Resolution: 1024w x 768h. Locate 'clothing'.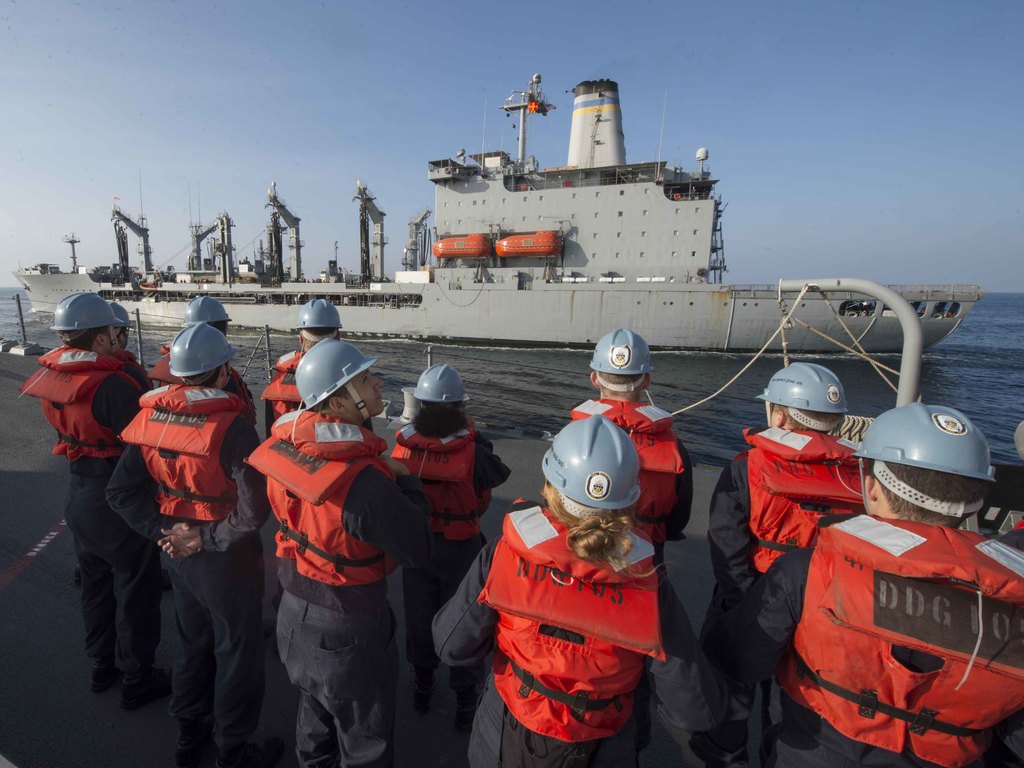
x1=259, y1=352, x2=374, y2=434.
